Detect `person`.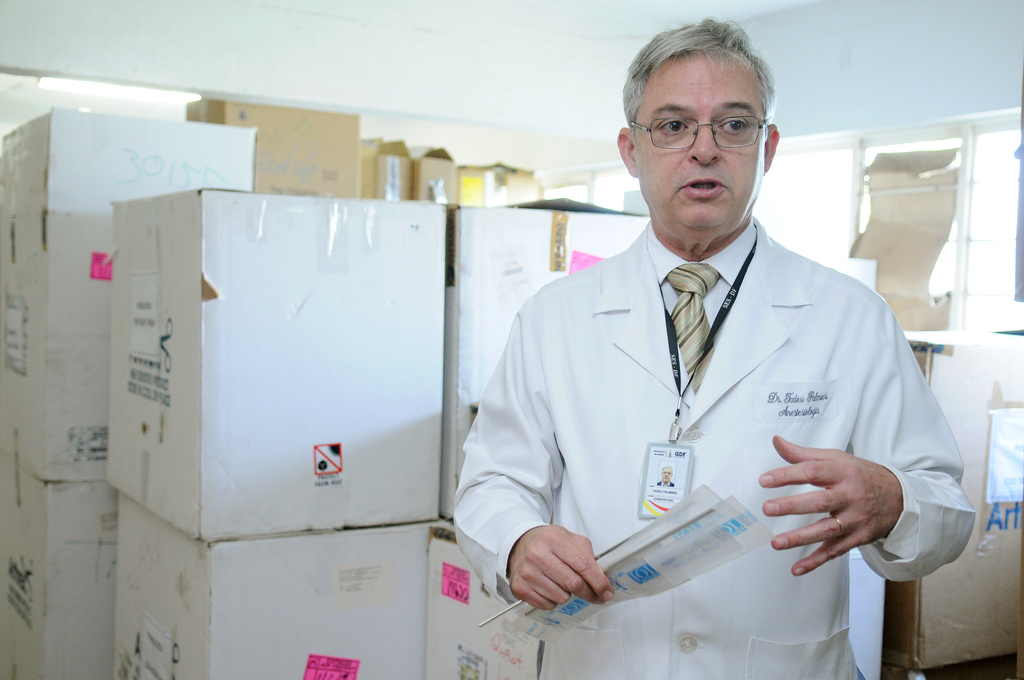
Detected at 454 51 940 655.
